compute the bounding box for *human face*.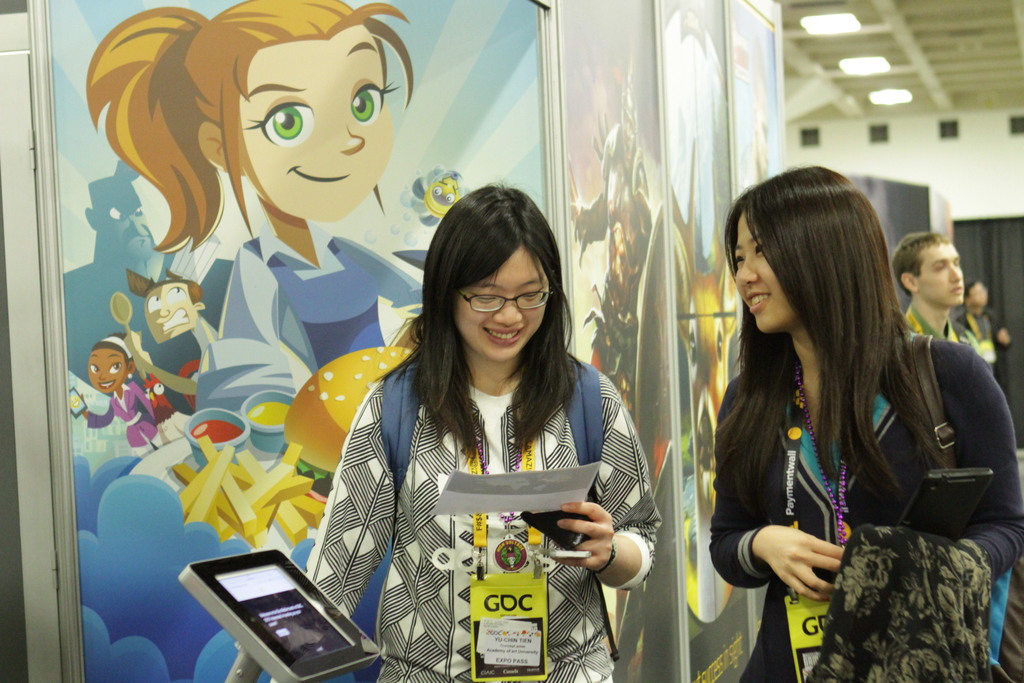
BBox(968, 285, 989, 304).
